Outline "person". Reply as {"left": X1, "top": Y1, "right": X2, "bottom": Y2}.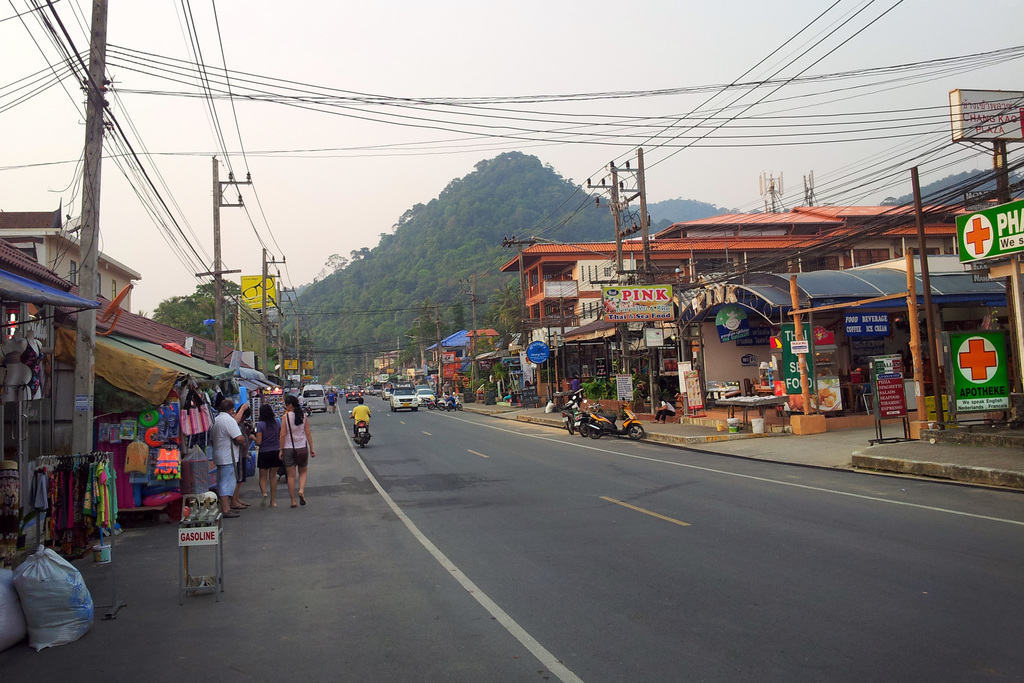
{"left": 279, "top": 395, "right": 315, "bottom": 507}.
